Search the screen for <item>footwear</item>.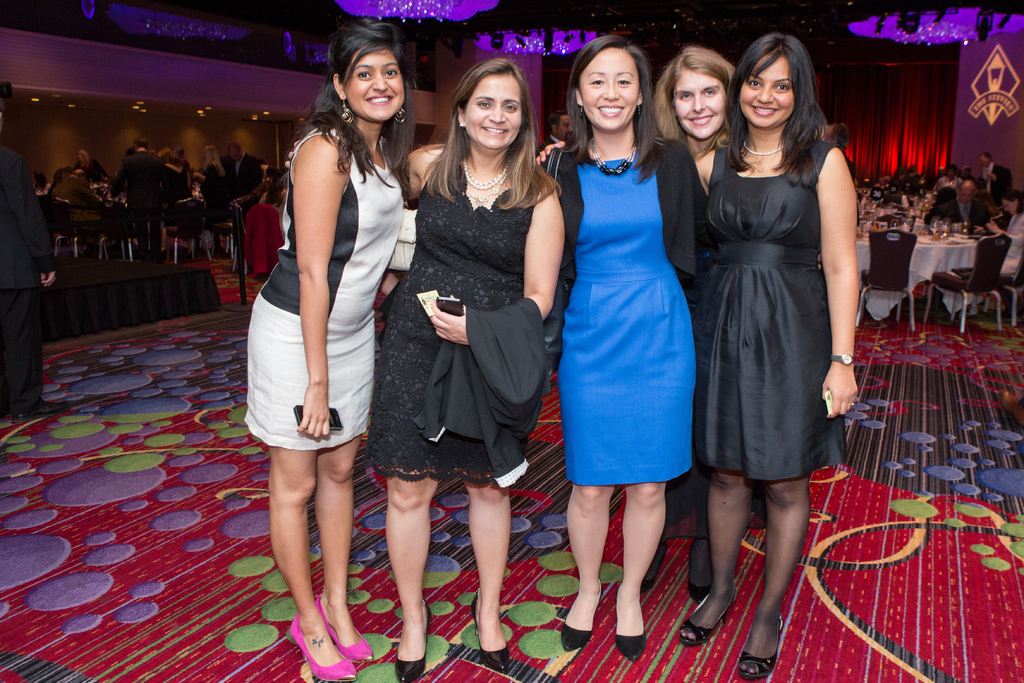
Found at <box>287,612,355,679</box>.
